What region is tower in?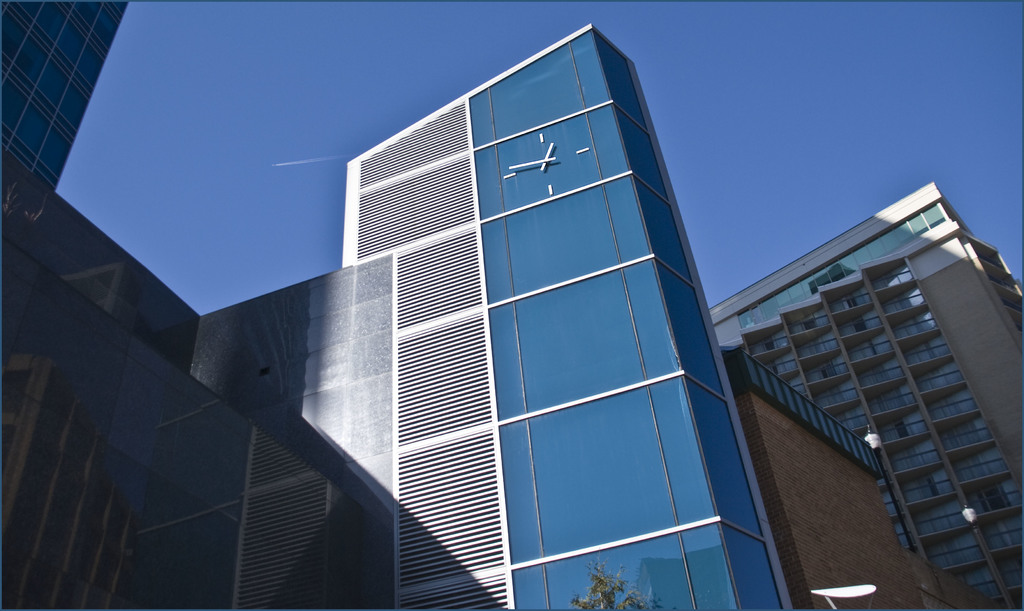
{"x1": 721, "y1": 219, "x2": 1023, "y2": 610}.
